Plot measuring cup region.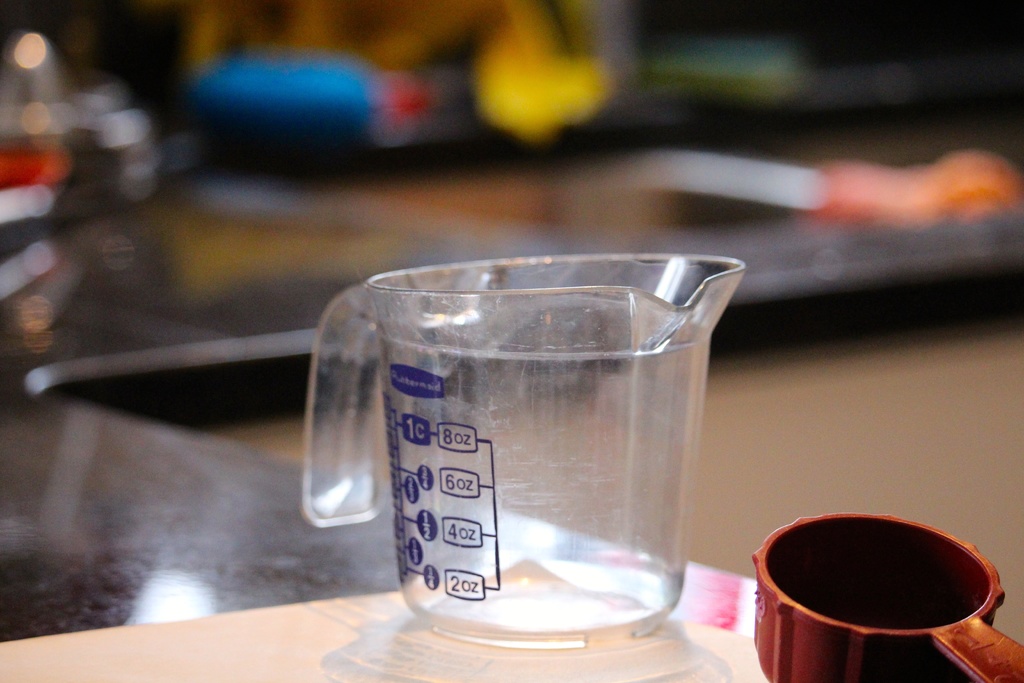
Plotted at (x1=323, y1=259, x2=739, y2=657).
